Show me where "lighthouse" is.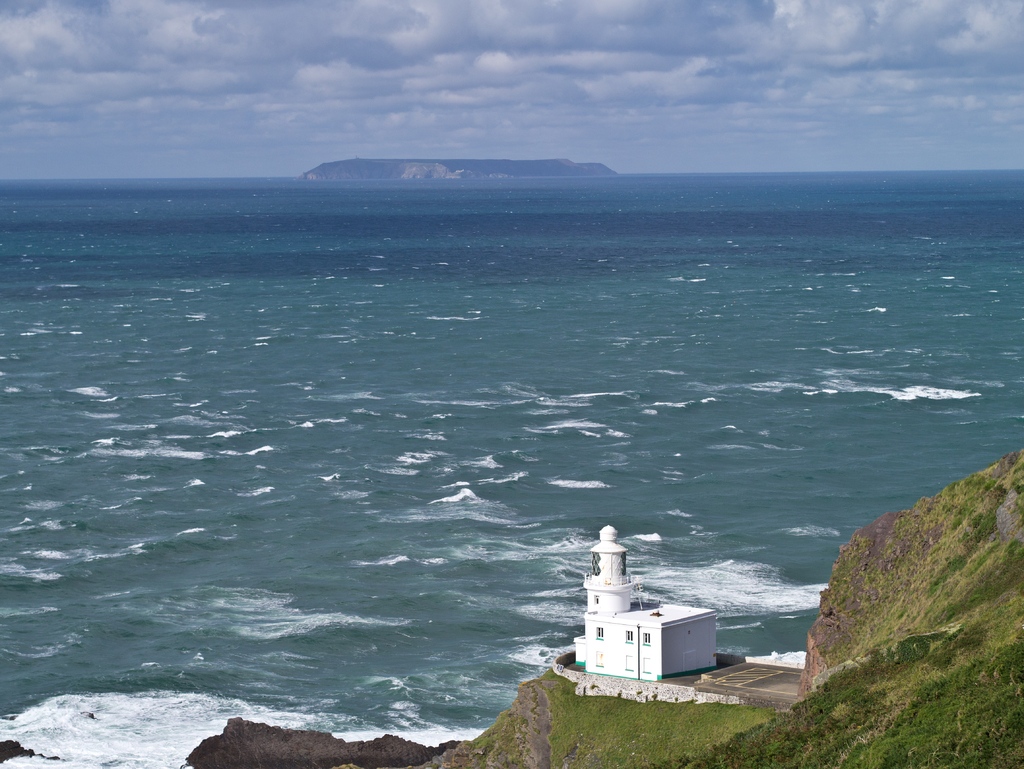
"lighthouse" is at crop(572, 524, 726, 690).
